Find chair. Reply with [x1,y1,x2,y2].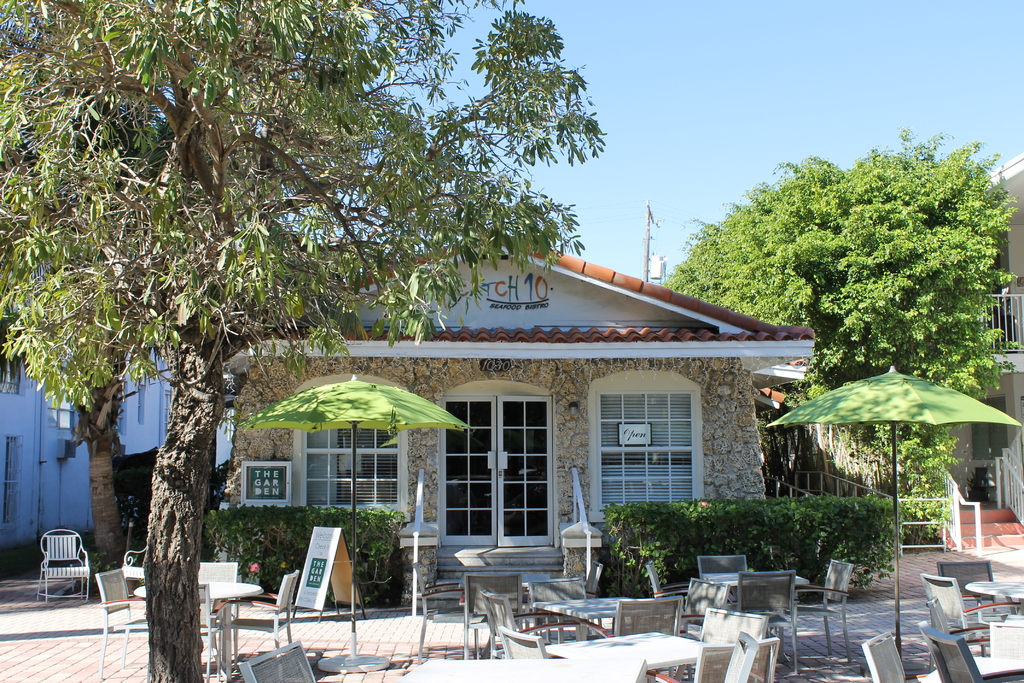
[35,529,92,606].
